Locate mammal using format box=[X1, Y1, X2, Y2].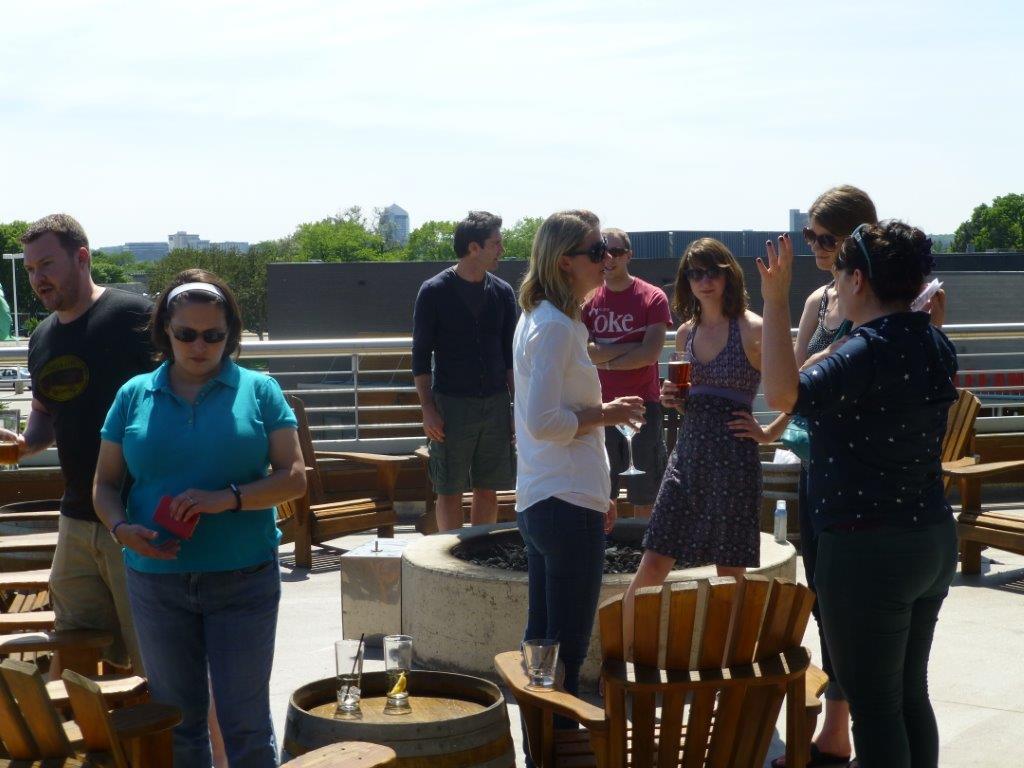
box=[0, 213, 158, 680].
